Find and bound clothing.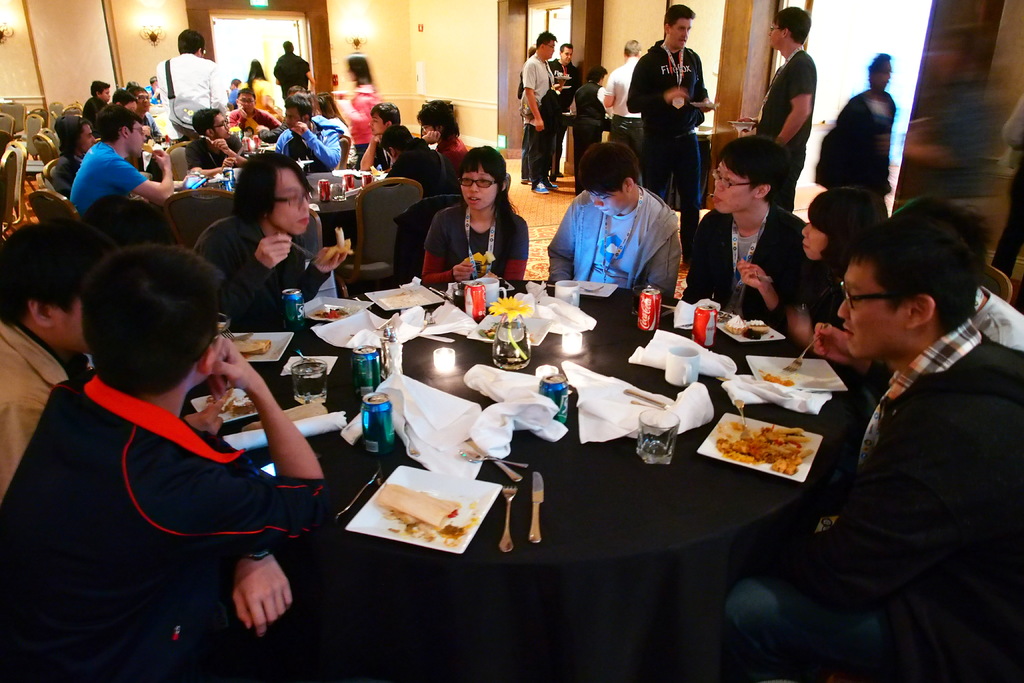
Bound: <bbox>154, 50, 230, 136</bbox>.
